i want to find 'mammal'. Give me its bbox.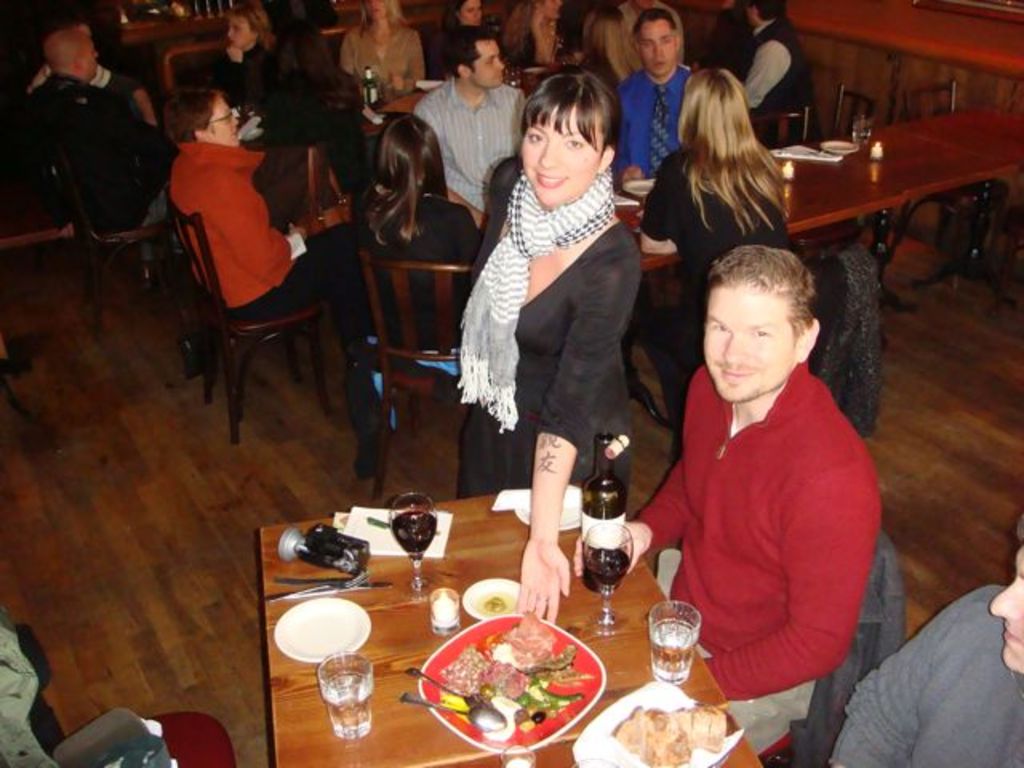
[left=163, top=82, right=414, bottom=358].
